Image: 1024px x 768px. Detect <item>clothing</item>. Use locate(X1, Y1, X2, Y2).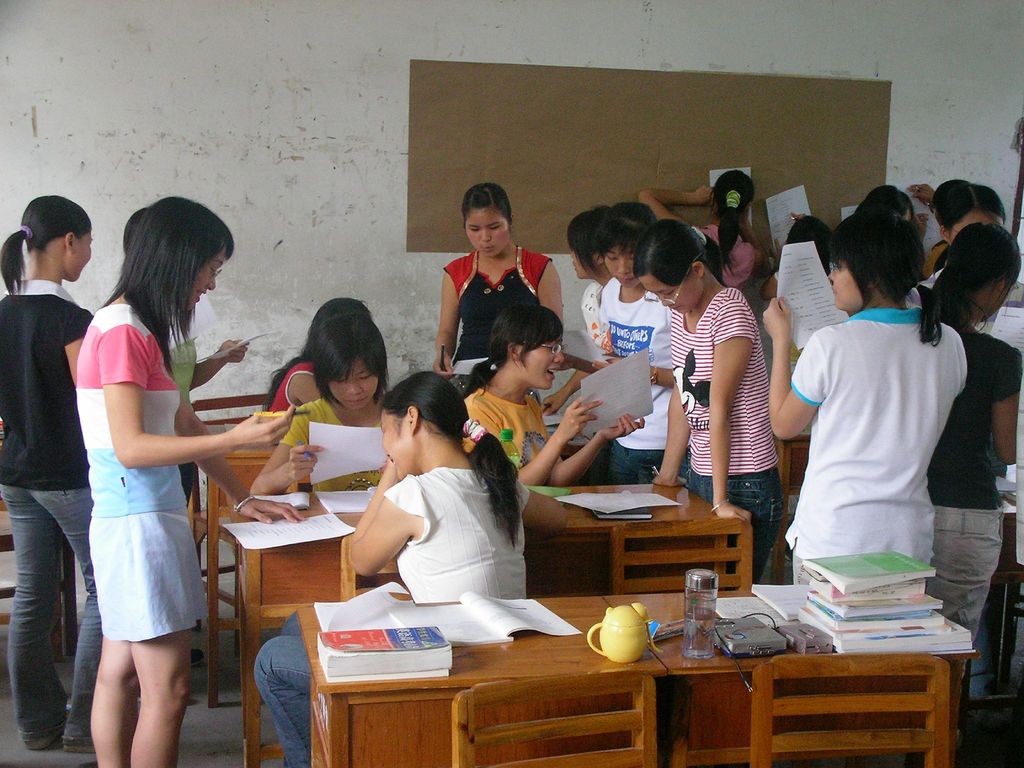
locate(591, 283, 668, 488).
